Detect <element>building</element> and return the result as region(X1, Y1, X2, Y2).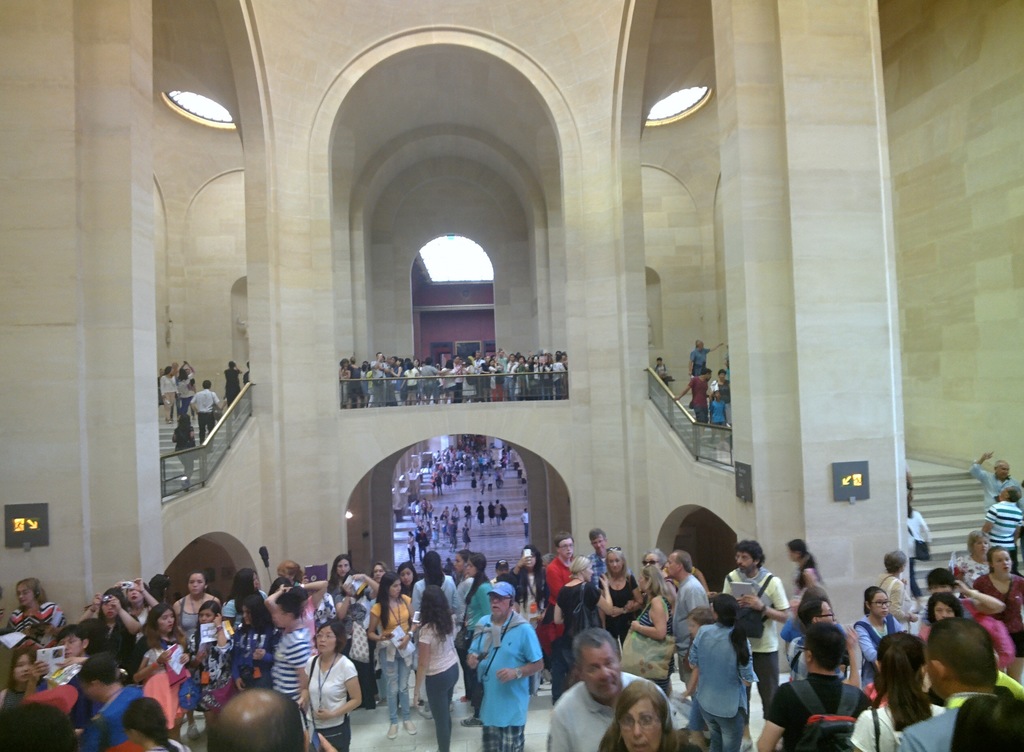
region(0, 0, 1023, 751).
